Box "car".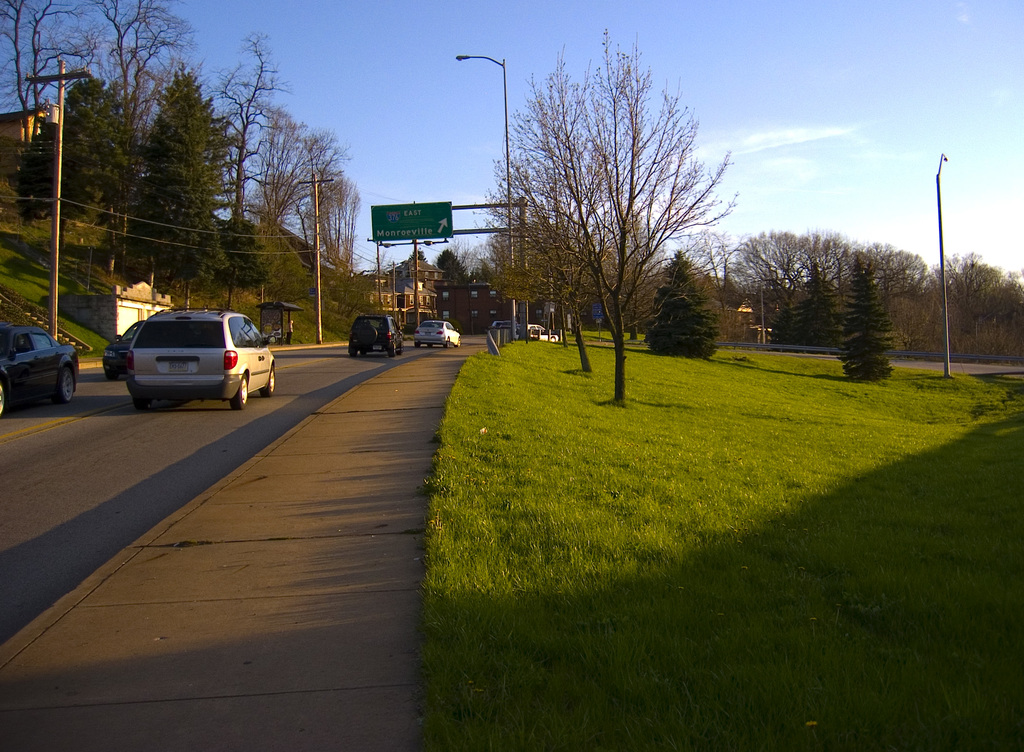
{"x1": 107, "y1": 306, "x2": 264, "y2": 409}.
